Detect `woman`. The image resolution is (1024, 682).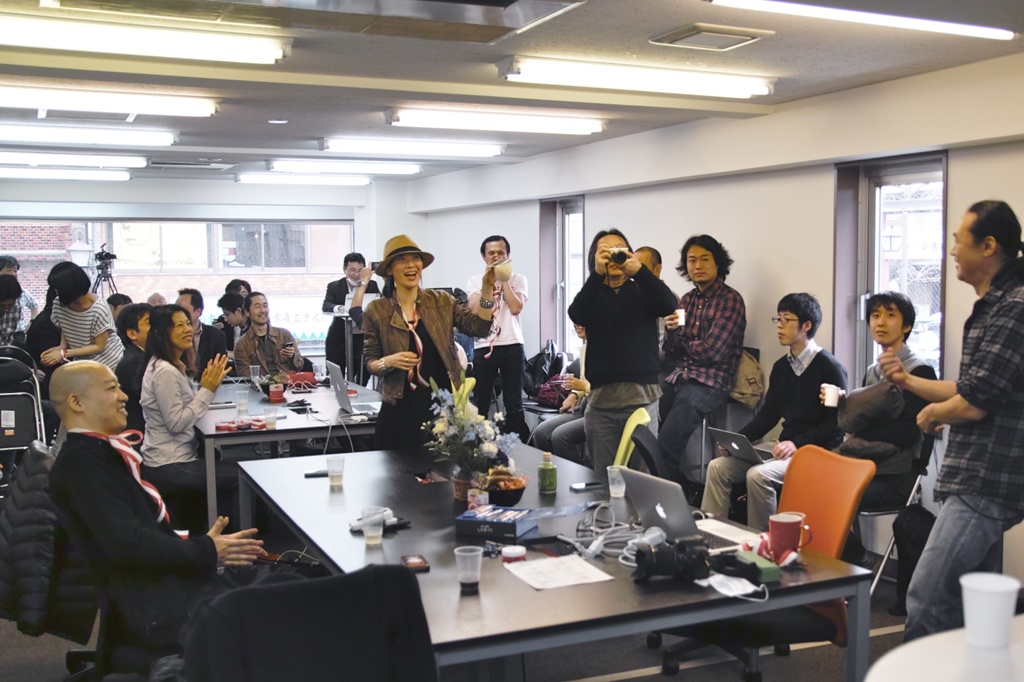
138/301/246/514.
